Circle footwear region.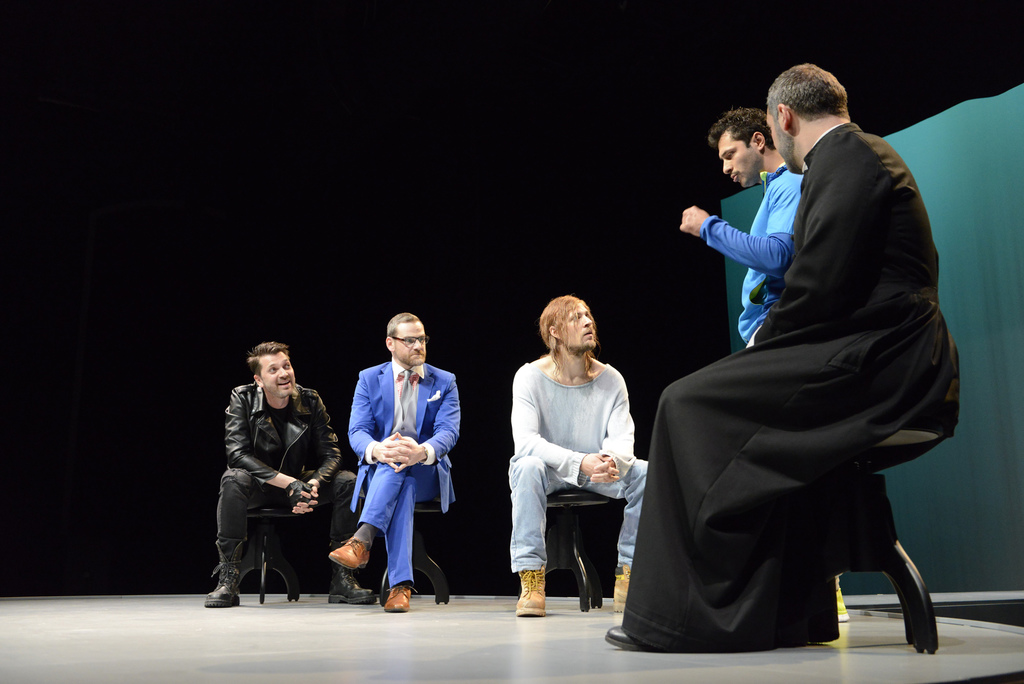
Region: box(600, 620, 652, 654).
